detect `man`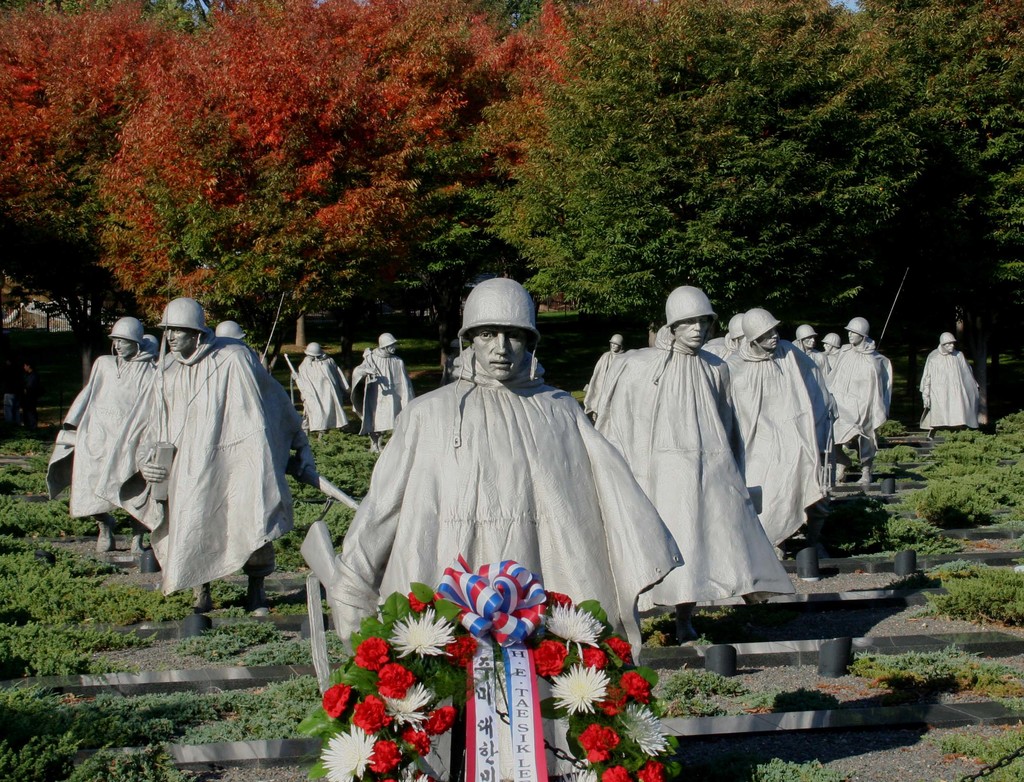
x1=331, y1=279, x2=685, y2=781
